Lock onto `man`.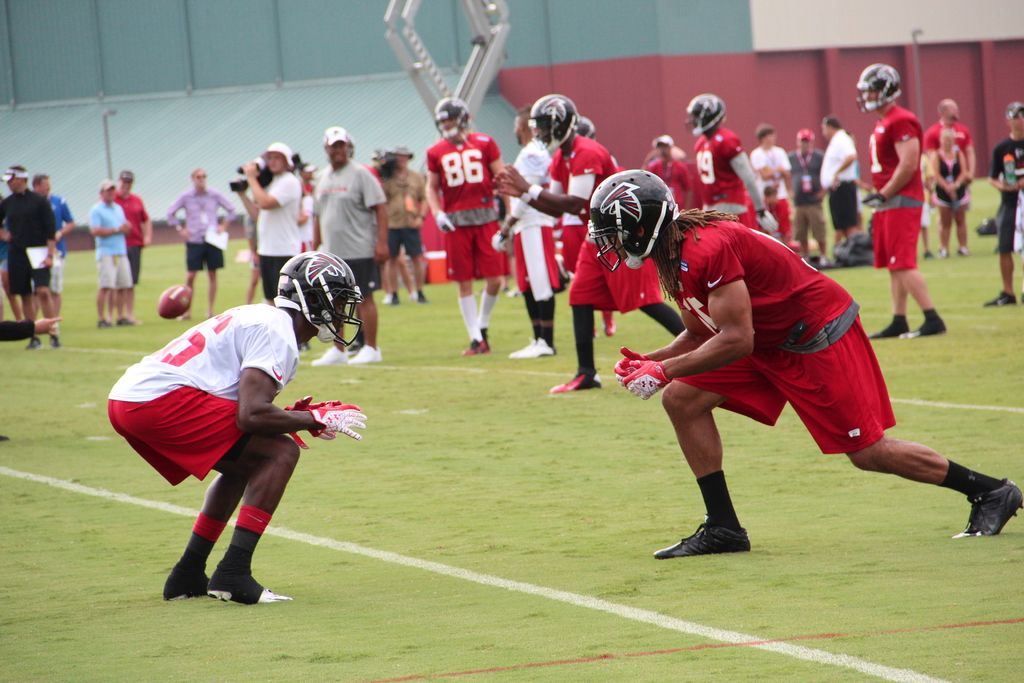
Locked: box=[309, 124, 389, 368].
